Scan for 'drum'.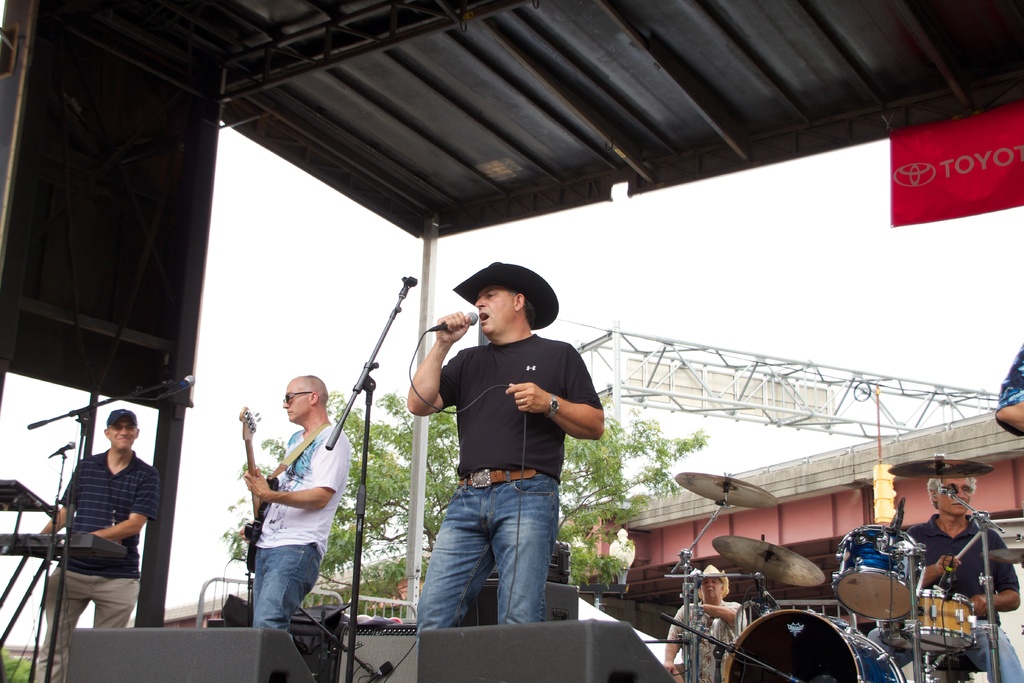
Scan result: BBox(835, 525, 919, 623).
